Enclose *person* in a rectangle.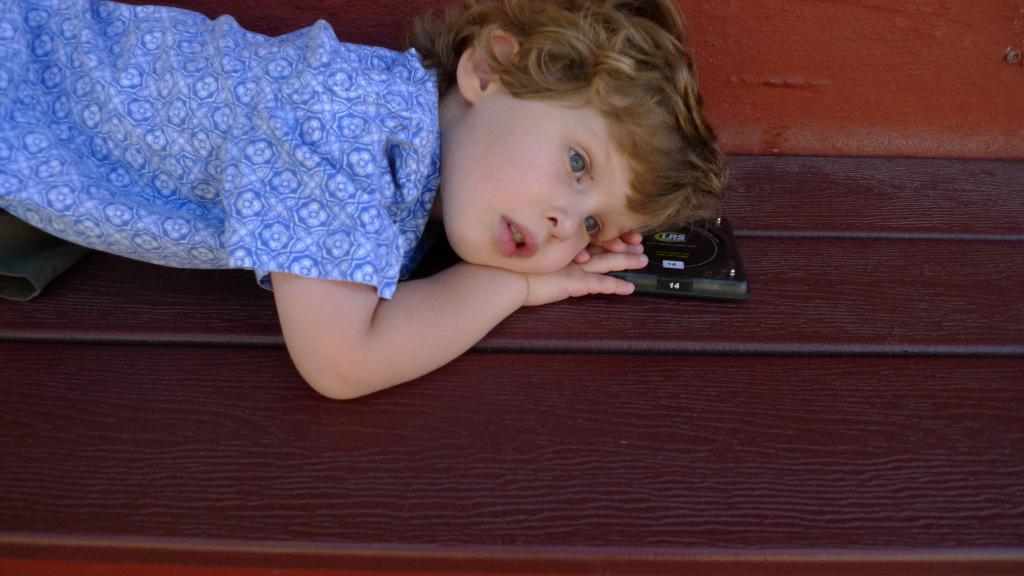
bbox=[0, 0, 758, 398].
